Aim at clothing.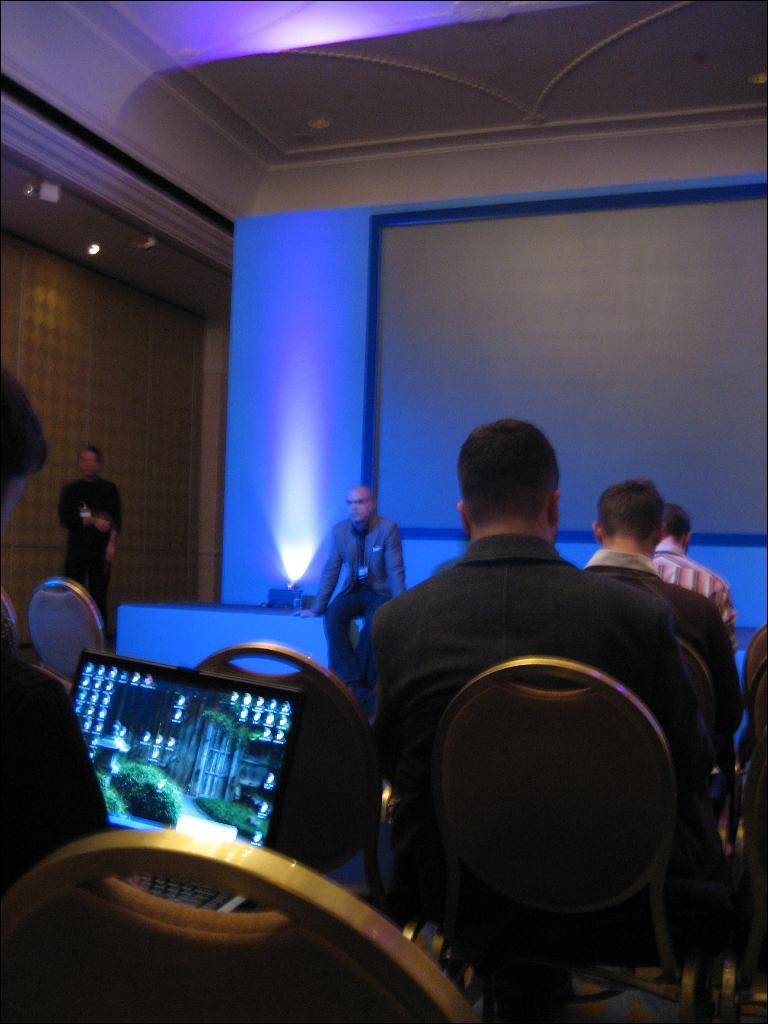
Aimed at {"x1": 650, "y1": 549, "x2": 737, "y2": 657}.
